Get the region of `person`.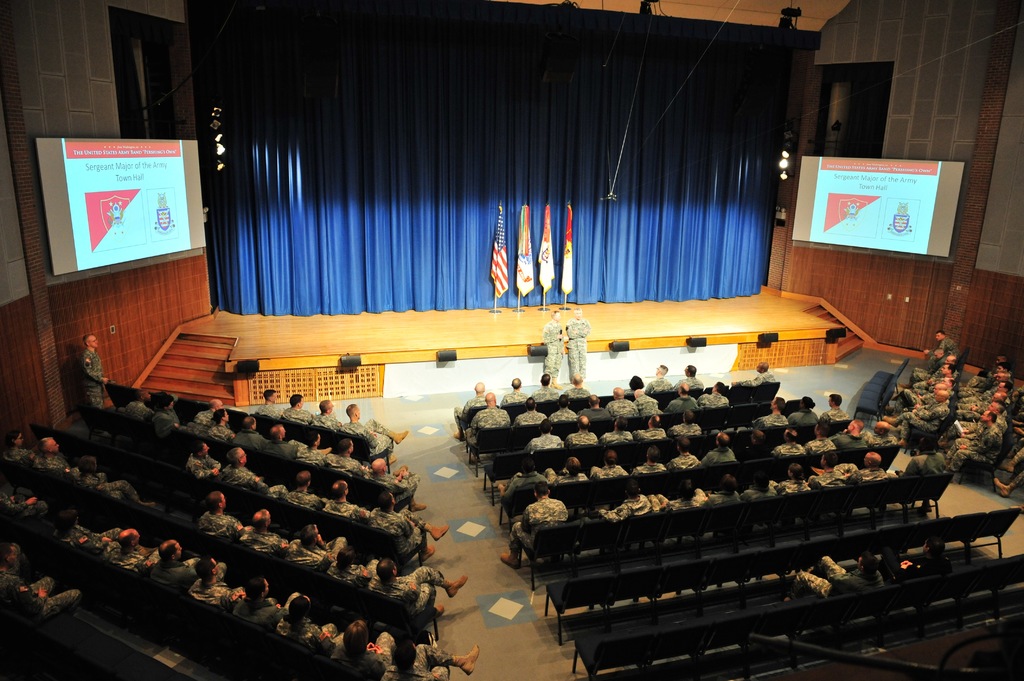
pyautogui.locateOnScreen(835, 417, 869, 456).
